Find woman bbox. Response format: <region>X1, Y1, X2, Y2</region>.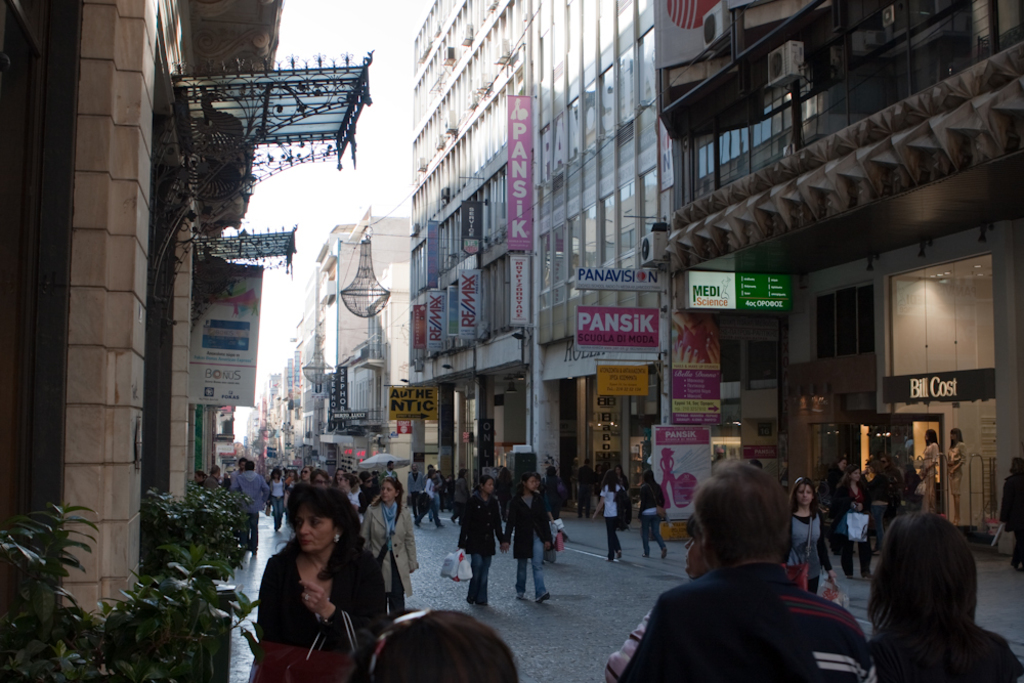
<region>251, 483, 368, 673</region>.
